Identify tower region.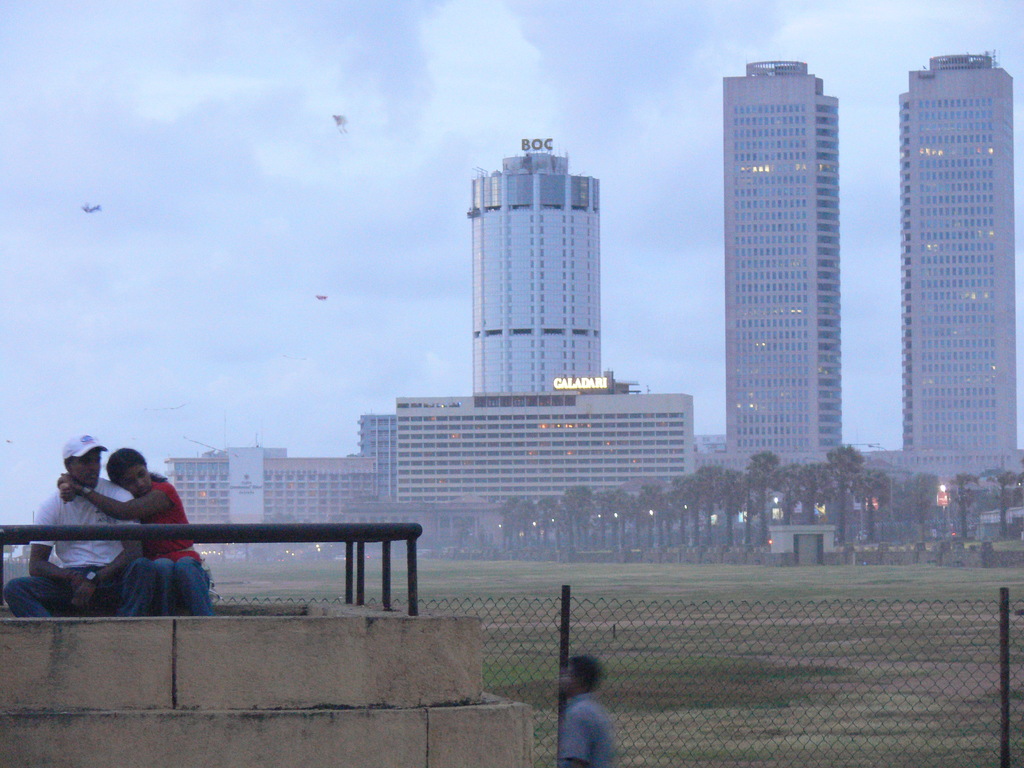
Region: crop(451, 154, 614, 399).
